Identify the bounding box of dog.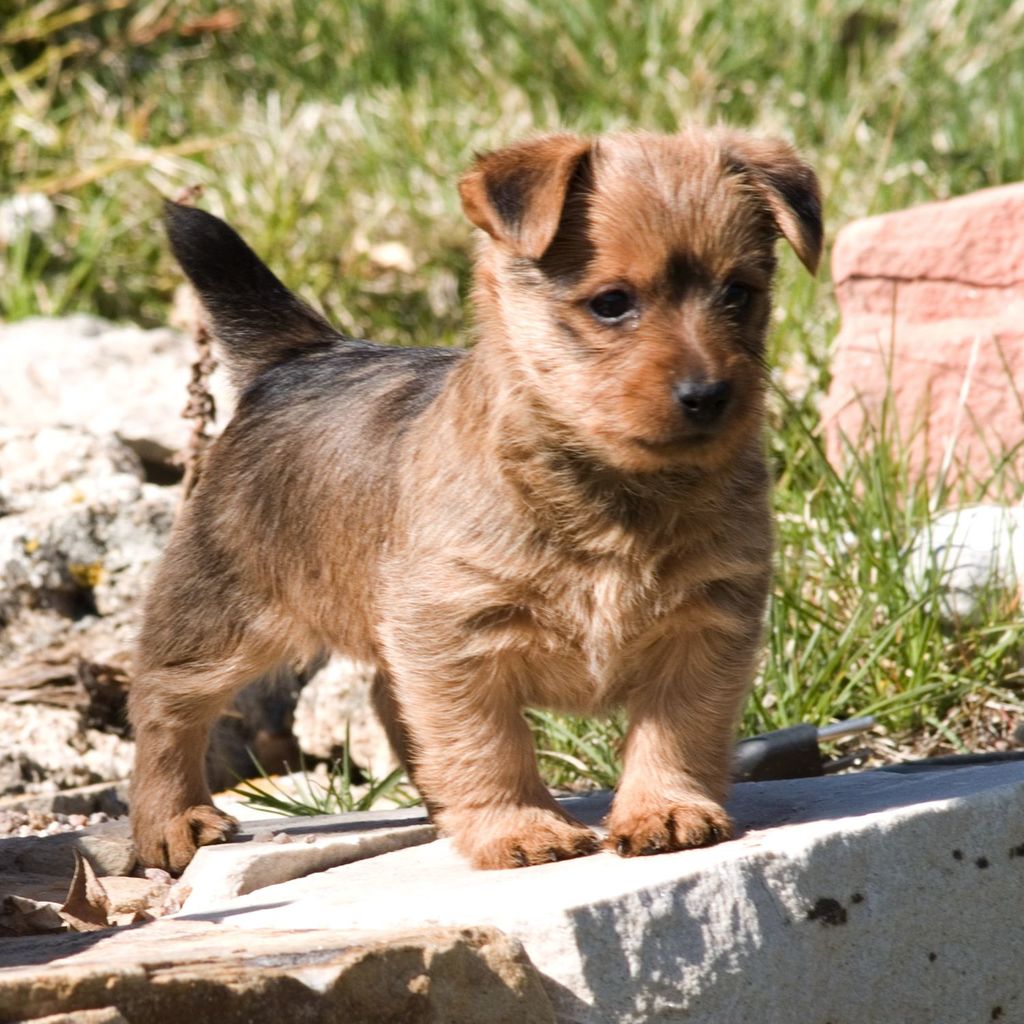
bbox=[130, 132, 825, 873].
